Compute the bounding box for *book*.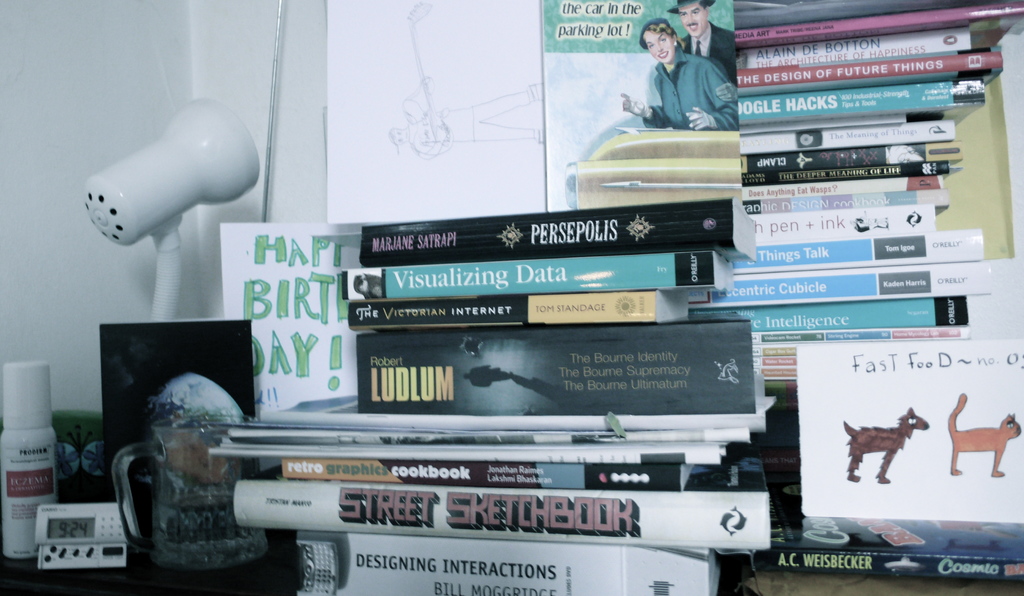
left=236, top=453, right=768, bottom=545.
